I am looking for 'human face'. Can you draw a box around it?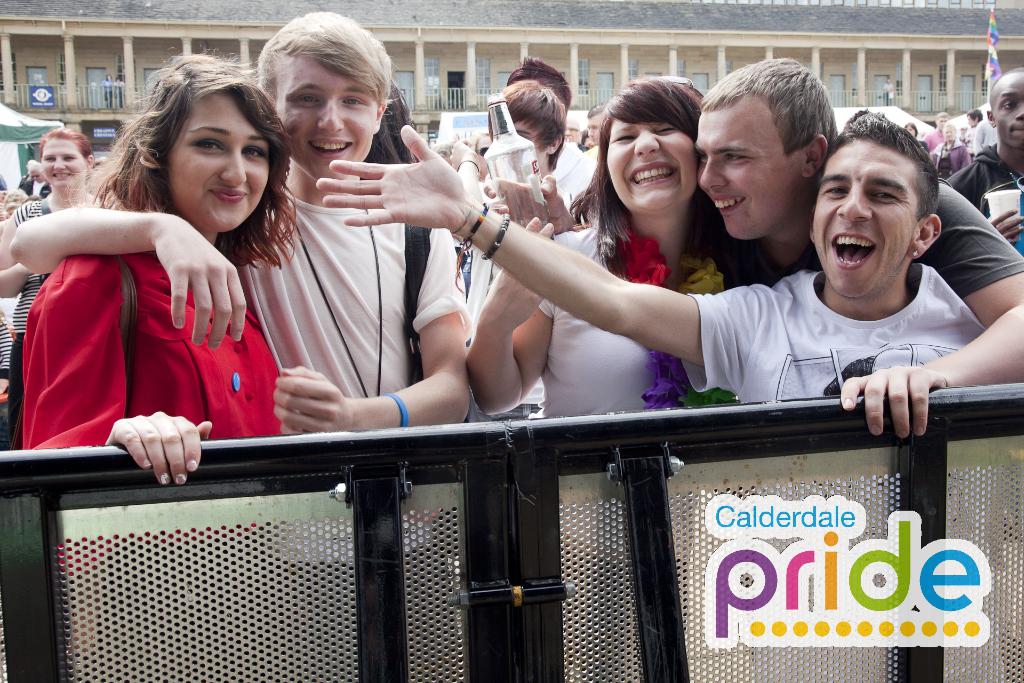
Sure, the bounding box is <bbox>810, 135, 909, 295</bbox>.
